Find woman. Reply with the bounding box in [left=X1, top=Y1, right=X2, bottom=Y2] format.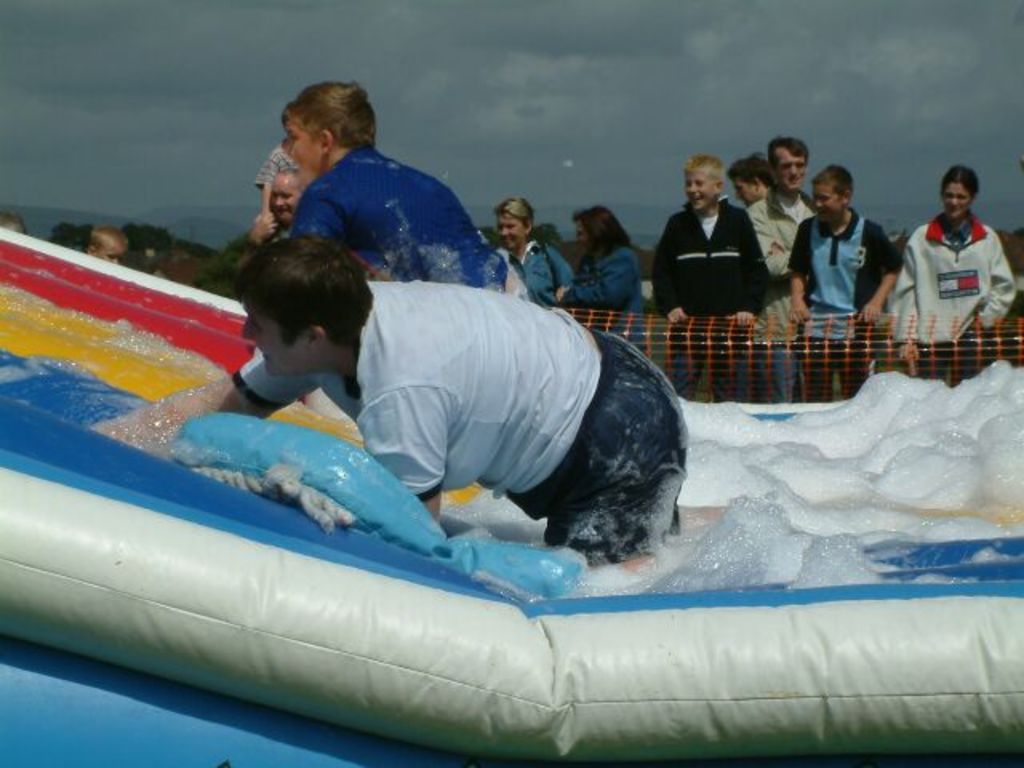
[left=890, top=157, right=1008, bottom=362].
